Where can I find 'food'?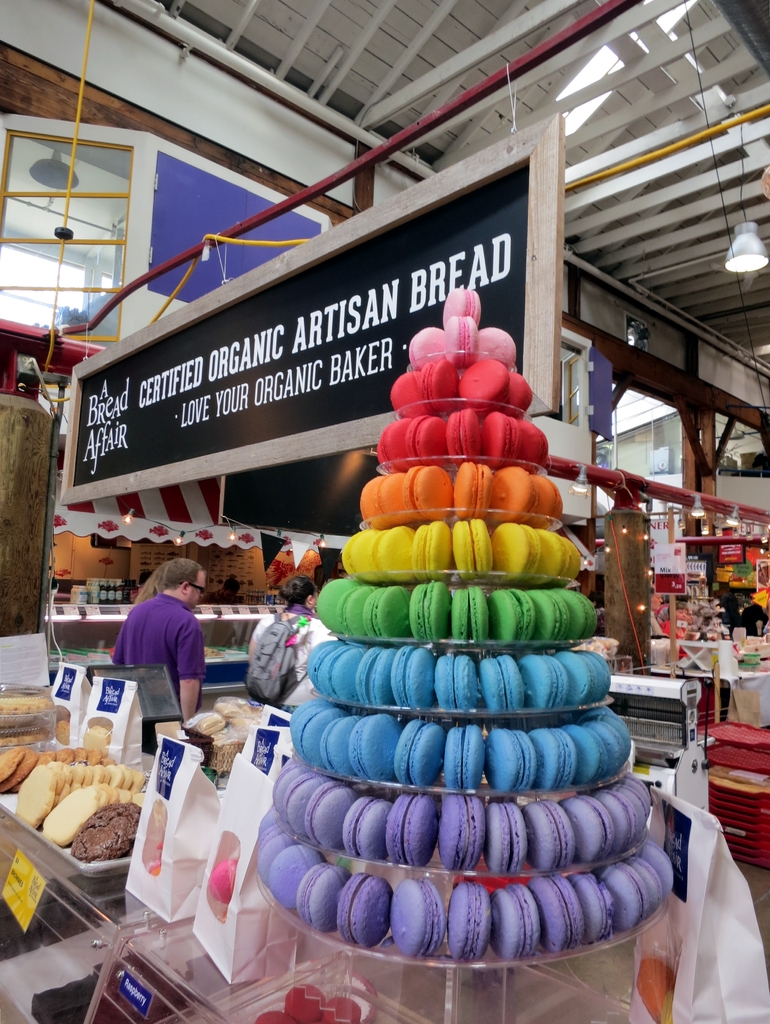
You can find it at bbox(521, 803, 578, 879).
